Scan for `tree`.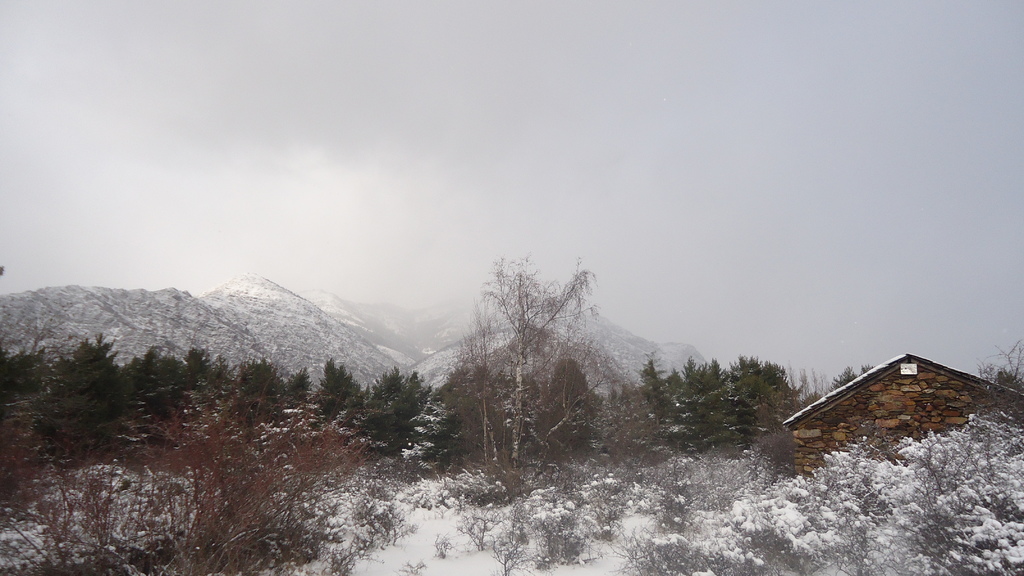
Scan result: Rect(969, 351, 1023, 393).
